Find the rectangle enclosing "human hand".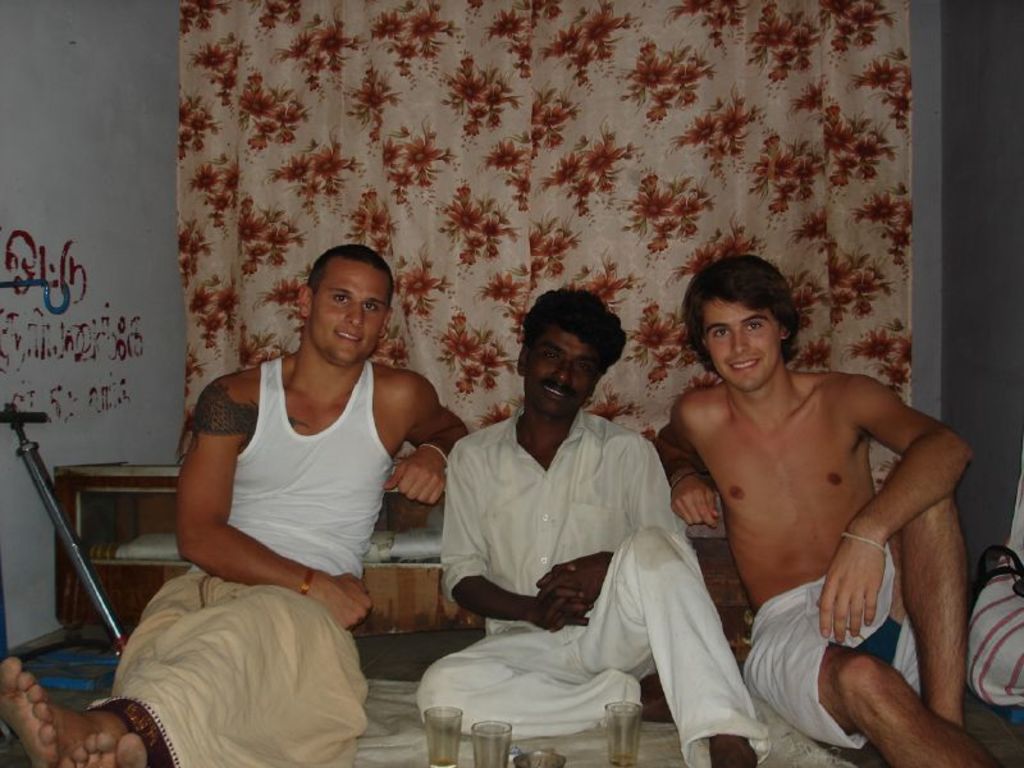
detection(525, 586, 596, 627).
